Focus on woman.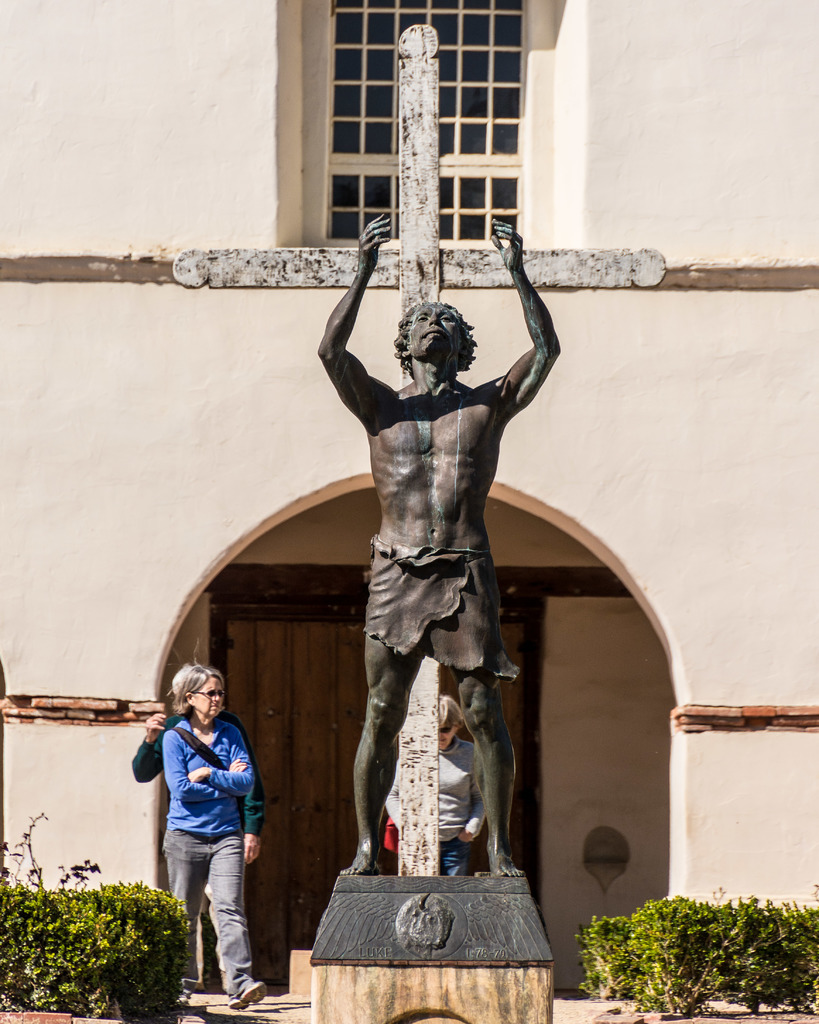
Focused at region(385, 692, 485, 877).
